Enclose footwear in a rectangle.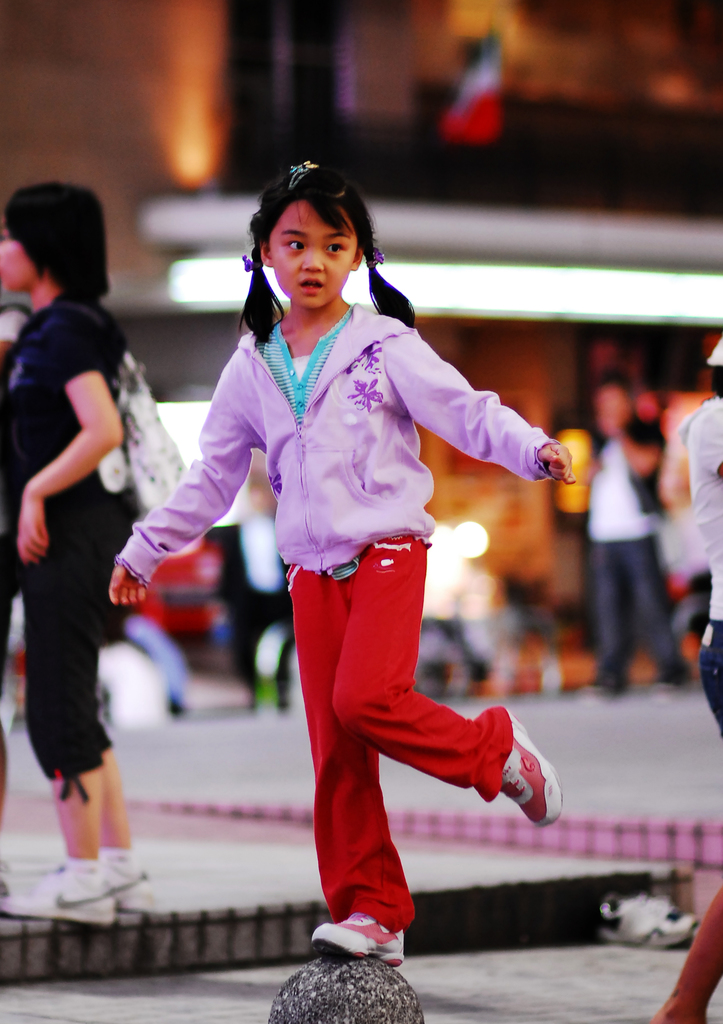
BBox(501, 719, 570, 827).
